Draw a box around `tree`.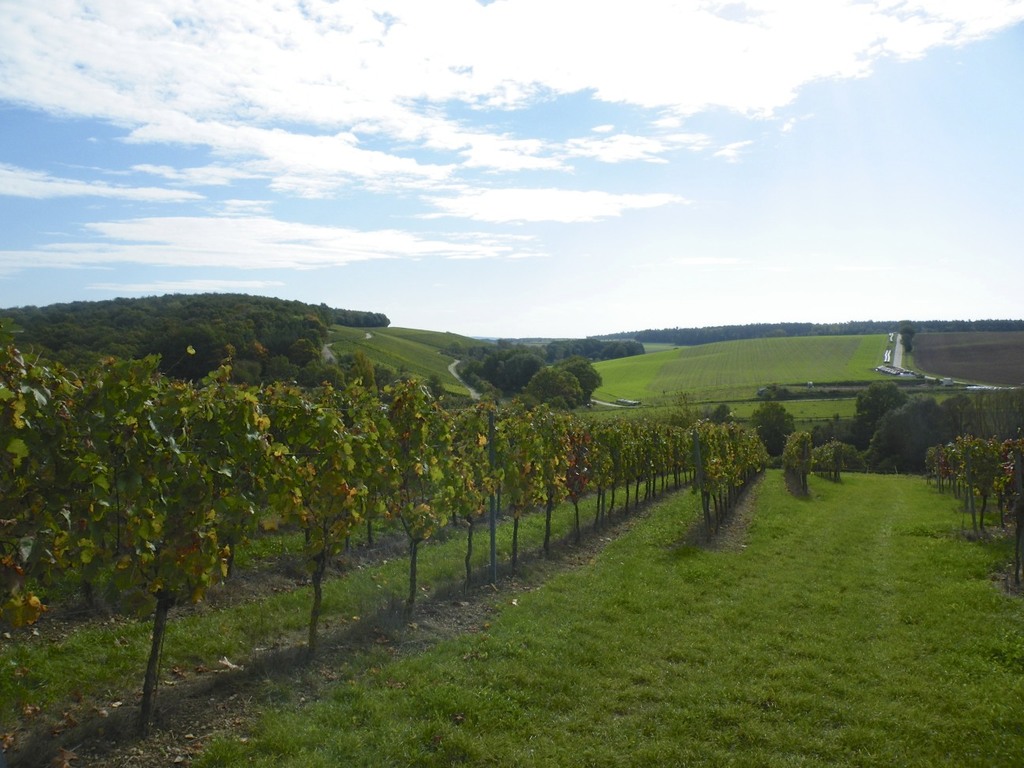
detection(525, 366, 583, 408).
